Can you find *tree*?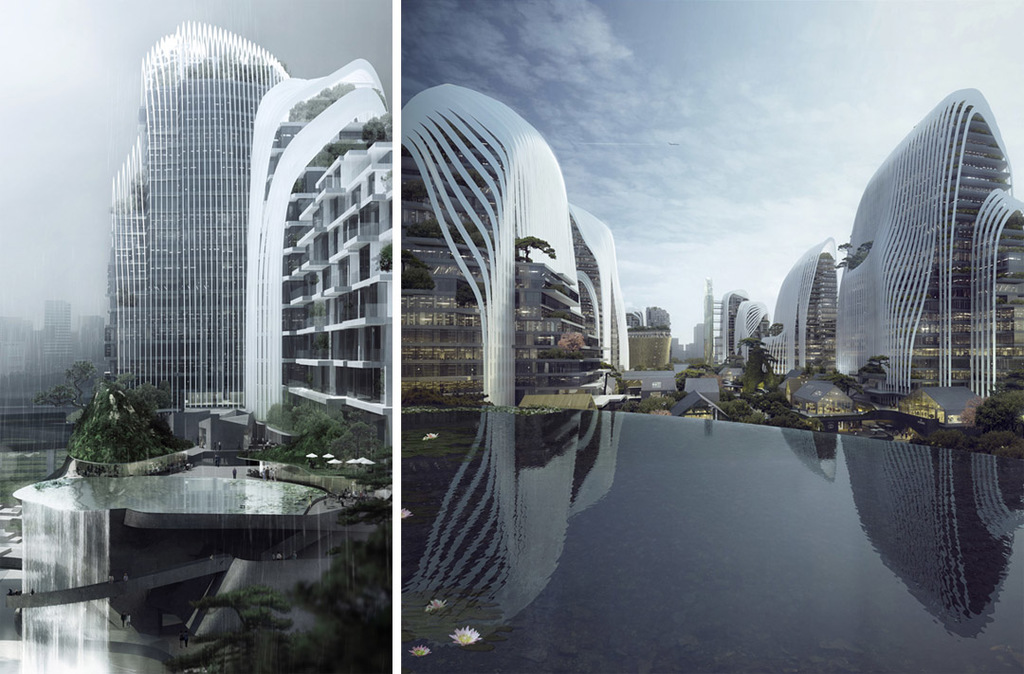
Yes, bounding box: locate(66, 373, 190, 468).
